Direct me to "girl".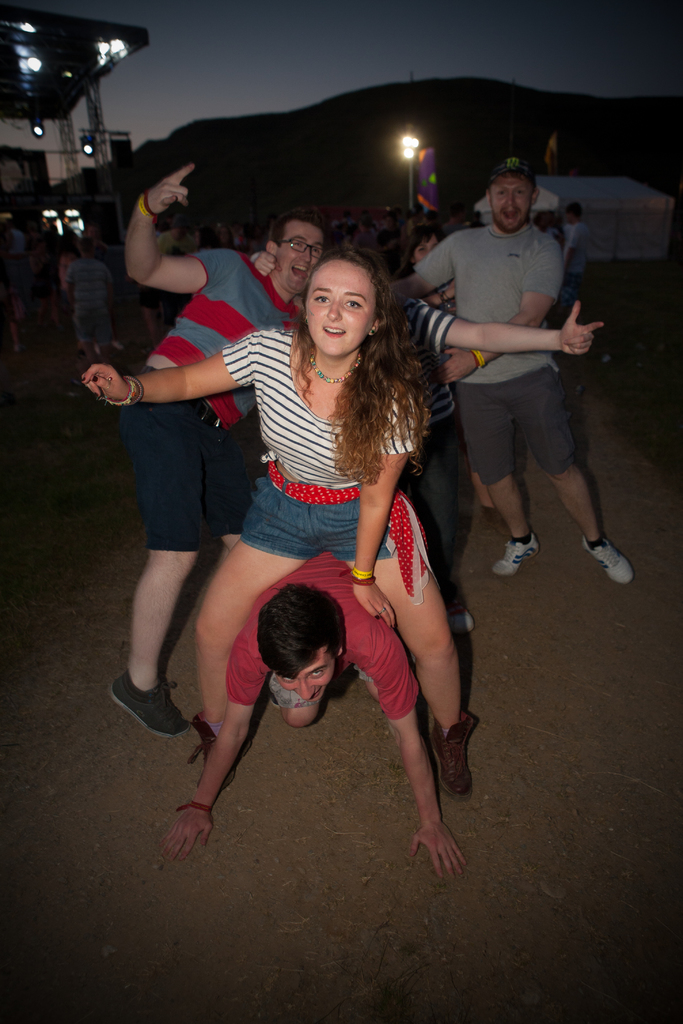
Direction: x1=78, y1=240, x2=475, y2=805.
